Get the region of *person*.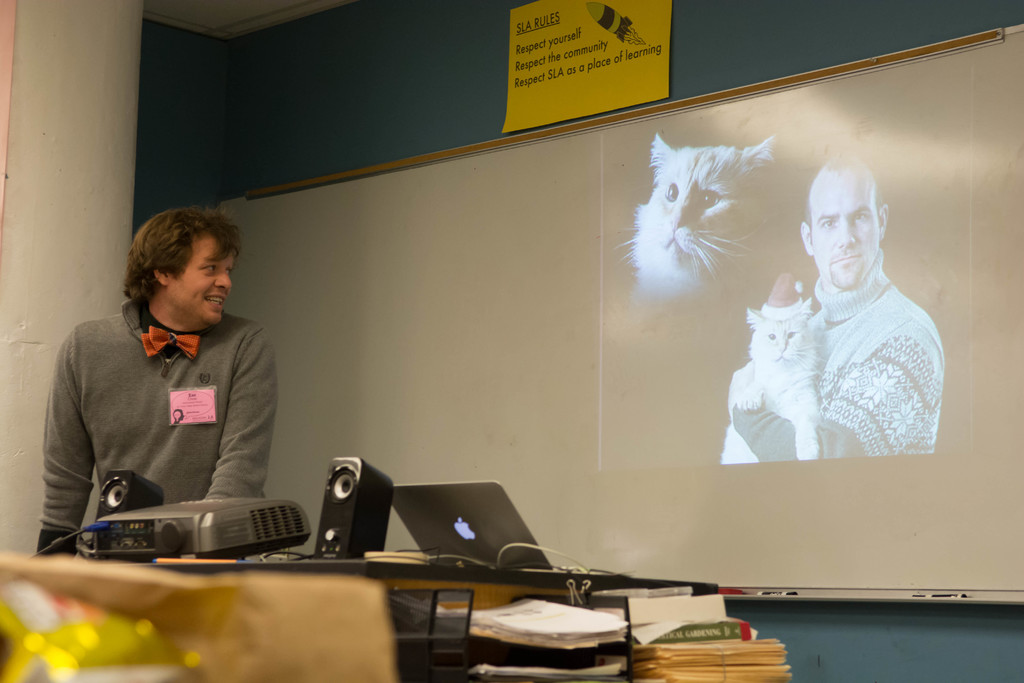
crop(717, 158, 945, 465).
